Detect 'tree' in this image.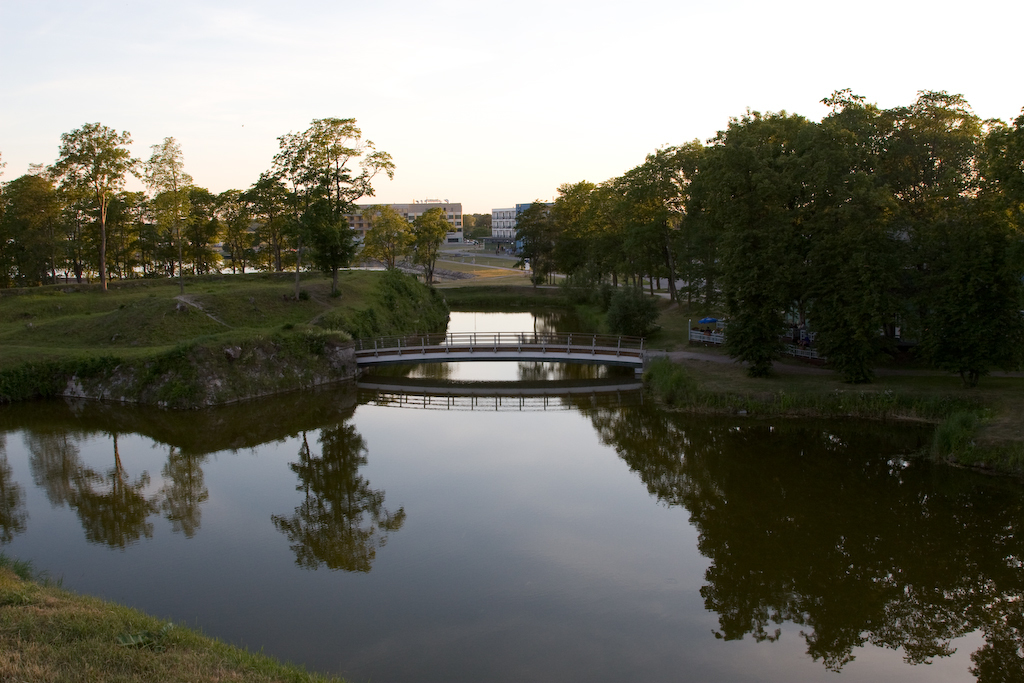
Detection: [x1=0, y1=157, x2=61, y2=294].
